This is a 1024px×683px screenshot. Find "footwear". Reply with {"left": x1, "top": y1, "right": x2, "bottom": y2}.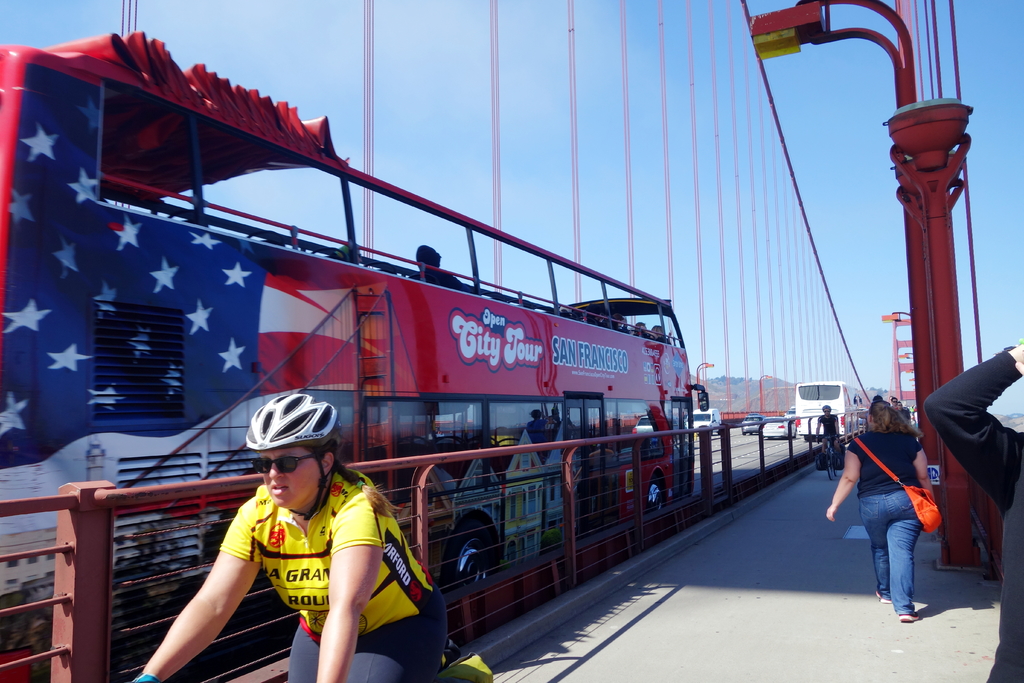
{"left": 898, "top": 616, "right": 916, "bottom": 623}.
